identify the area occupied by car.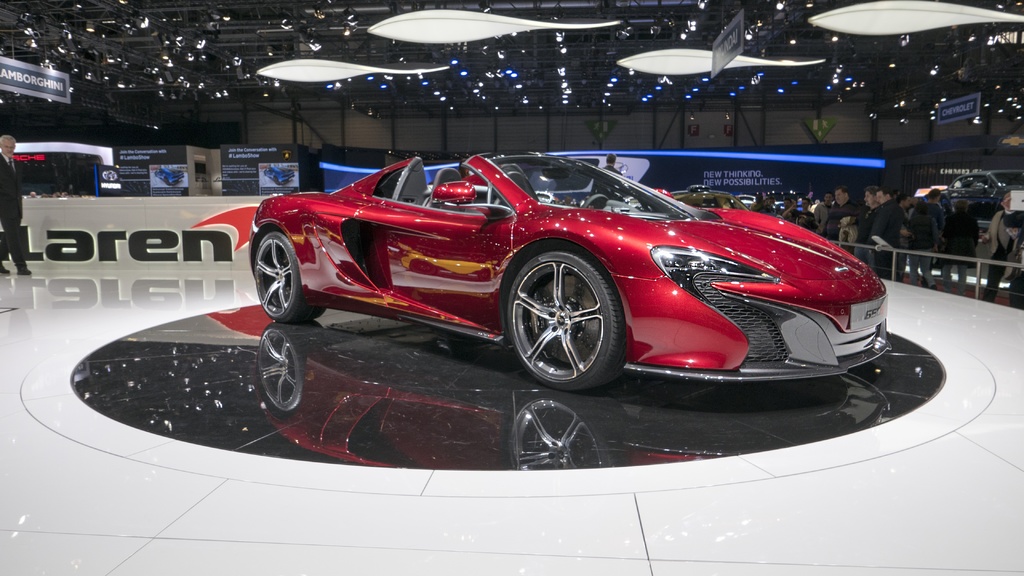
Area: region(247, 149, 886, 392).
